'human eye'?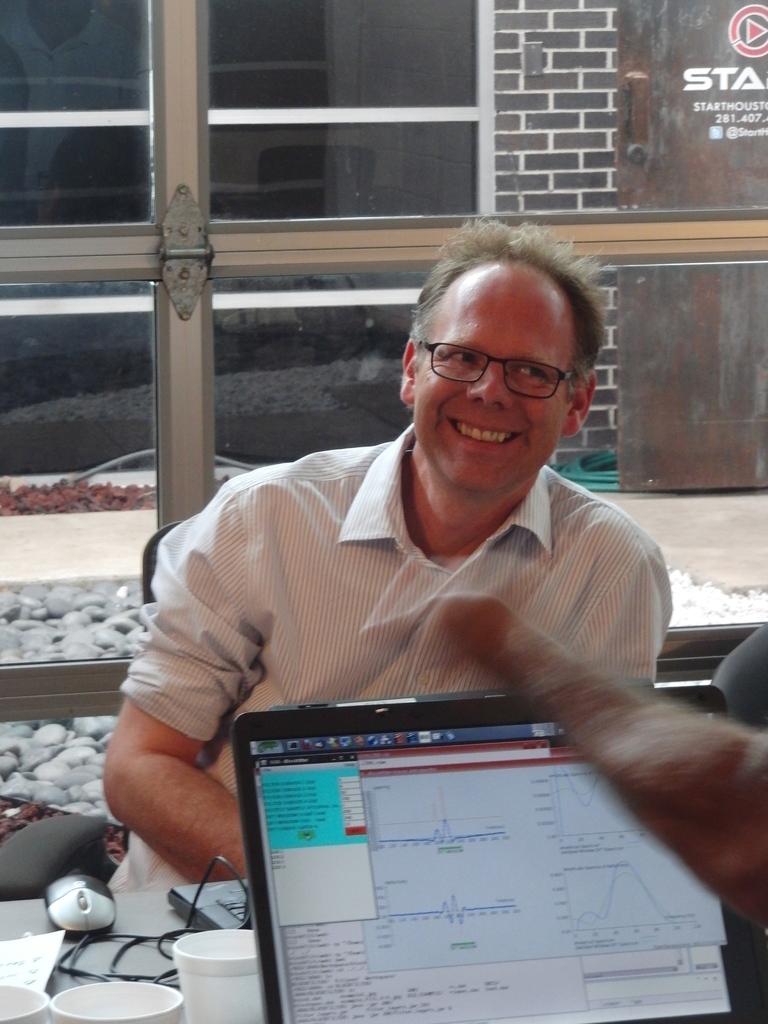
box=[443, 349, 478, 368]
